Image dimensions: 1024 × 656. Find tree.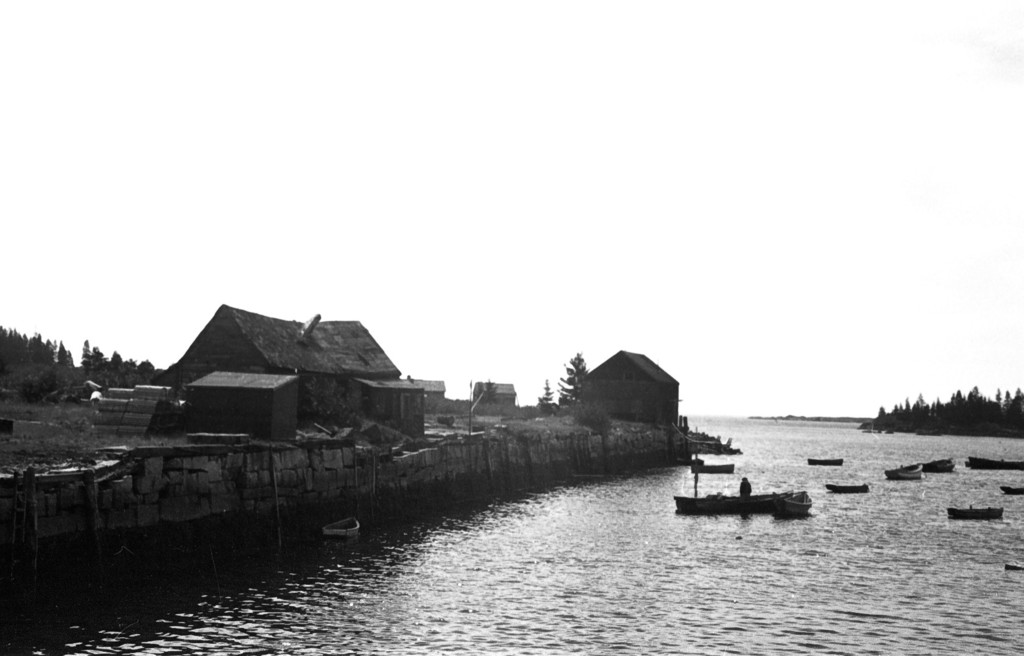
BBox(534, 381, 556, 416).
